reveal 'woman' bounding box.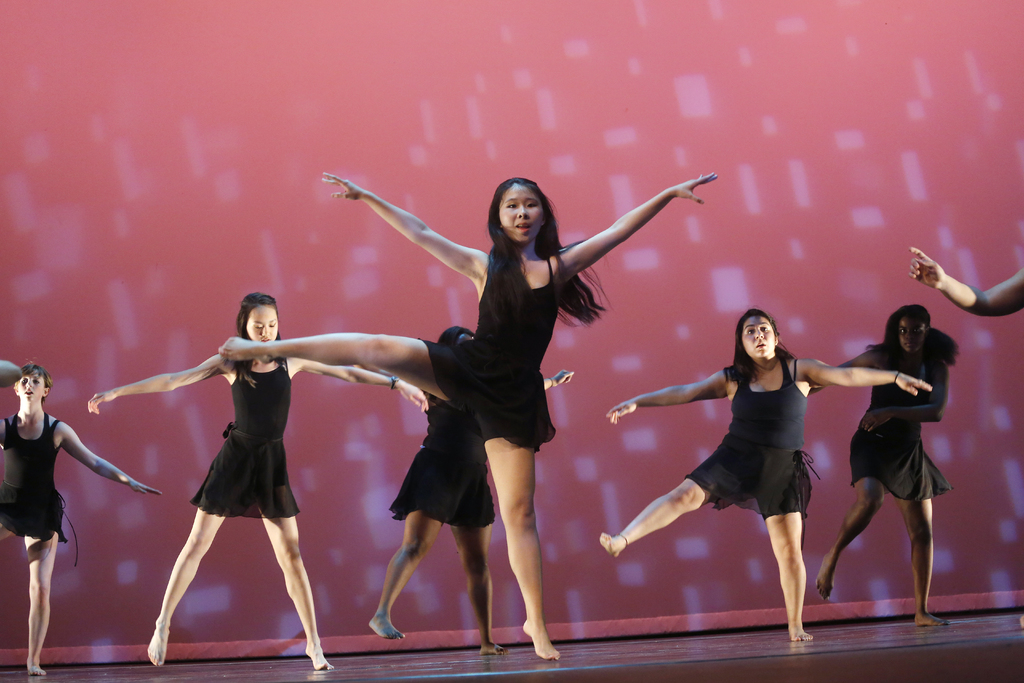
Revealed: BBox(215, 169, 721, 656).
